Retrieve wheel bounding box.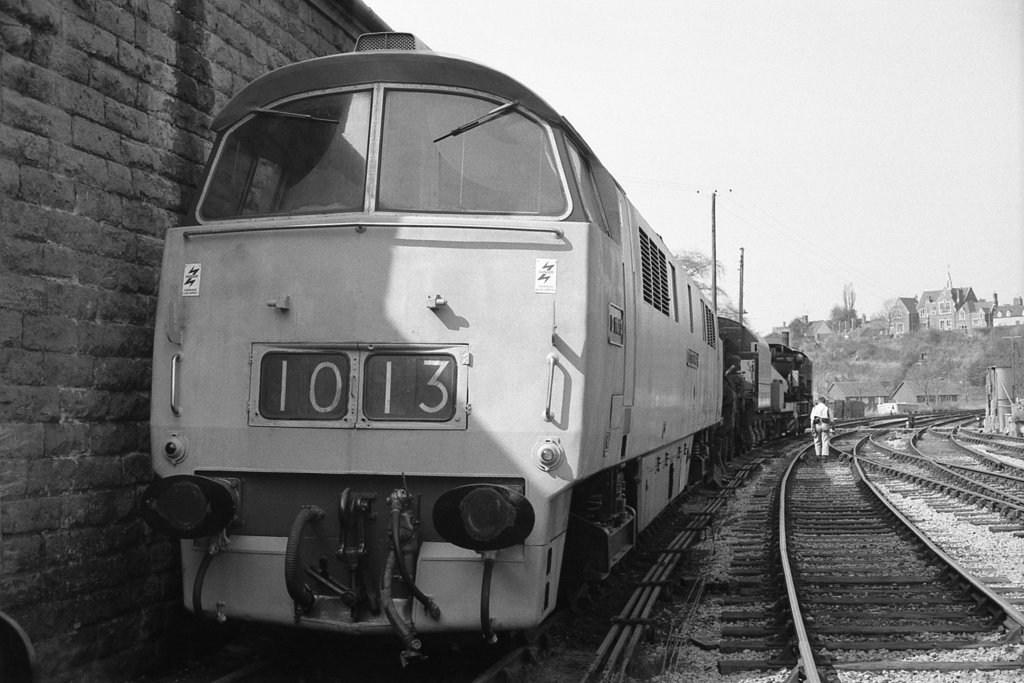
Bounding box: {"x1": 514, "y1": 611, "x2": 554, "y2": 648}.
